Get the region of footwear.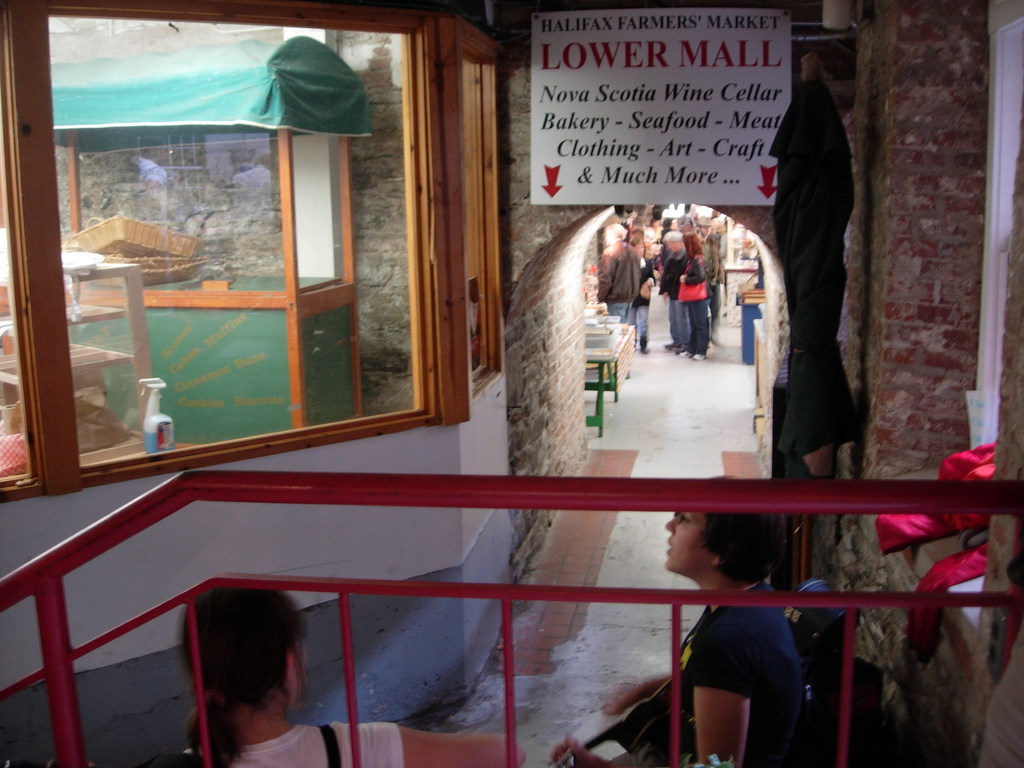
x1=678, y1=350, x2=691, y2=358.
